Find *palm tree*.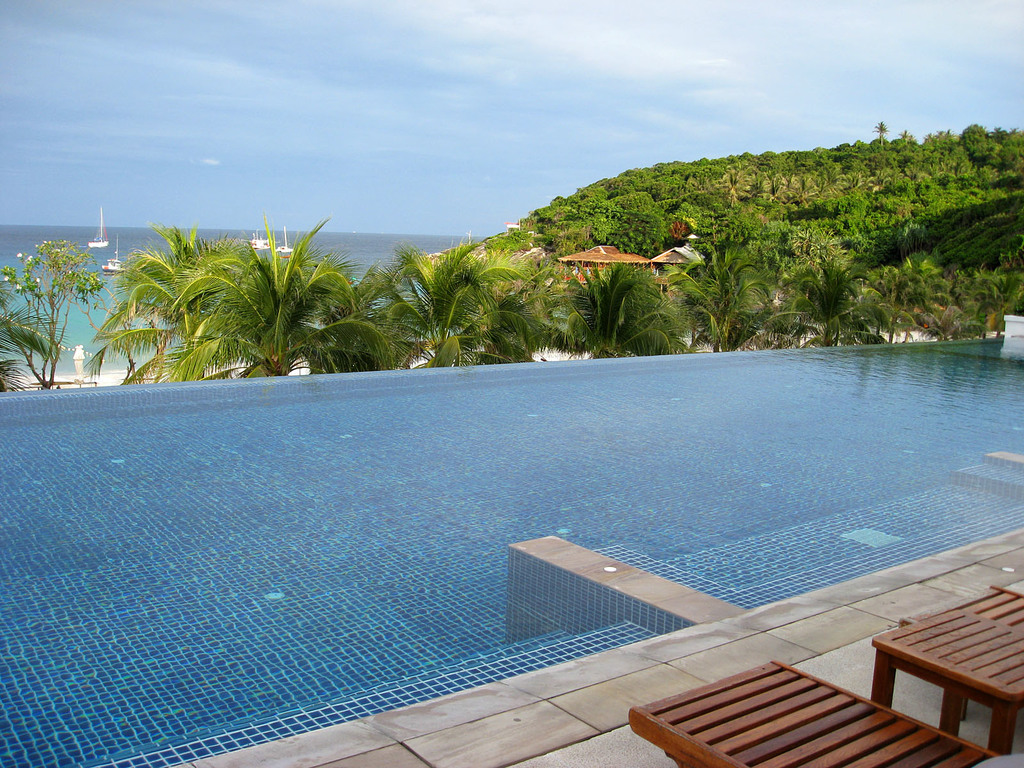
<region>372, 246, 504, 362</region>.
